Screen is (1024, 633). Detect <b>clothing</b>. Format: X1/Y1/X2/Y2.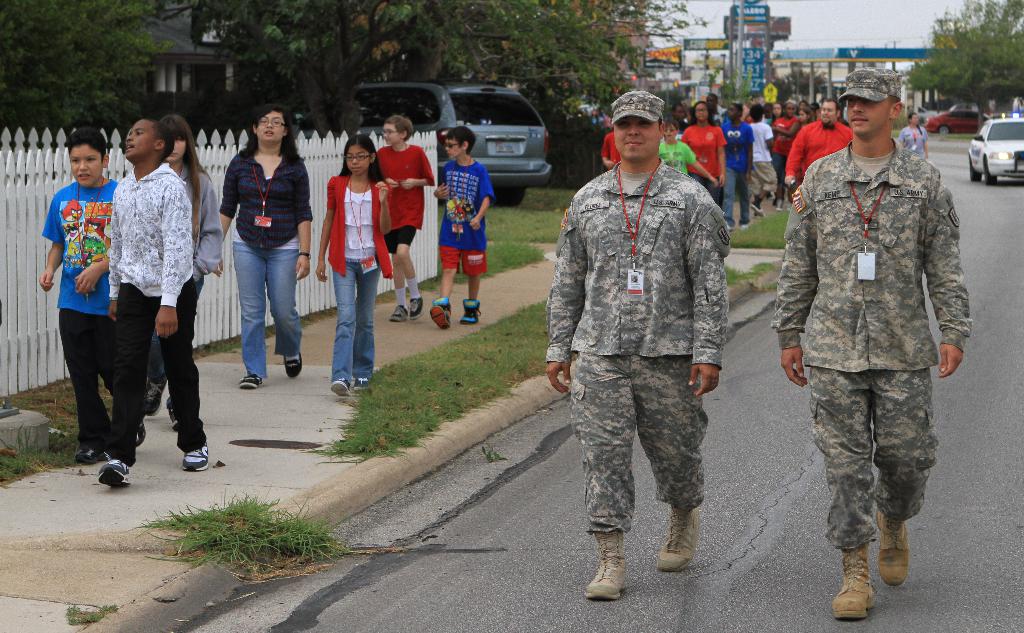
376/144/436/255.
